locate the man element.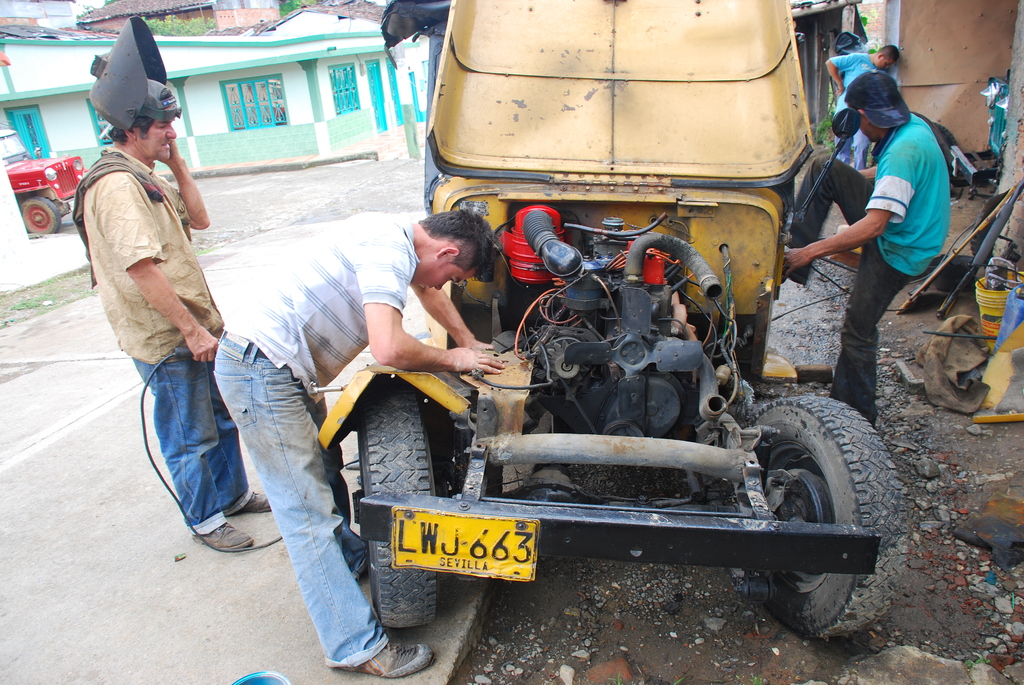
Element bbox: detection(213, 210, 504, 679).
